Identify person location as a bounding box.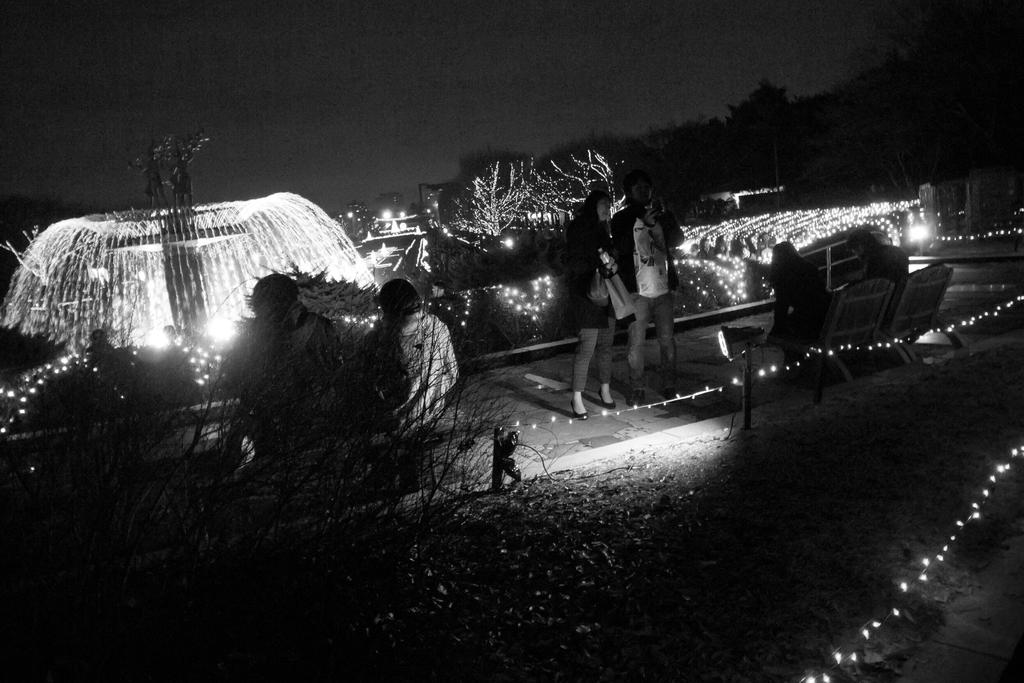
(615,184,695,418).
